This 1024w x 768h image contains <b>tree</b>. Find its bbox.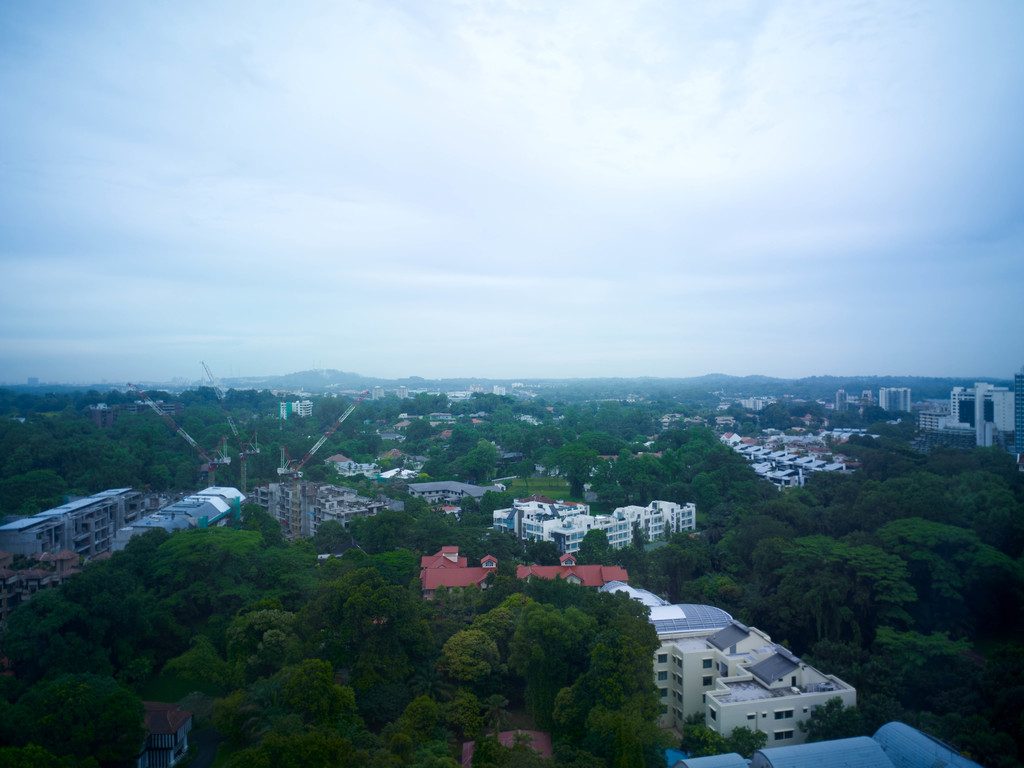
63:405:80:421.
